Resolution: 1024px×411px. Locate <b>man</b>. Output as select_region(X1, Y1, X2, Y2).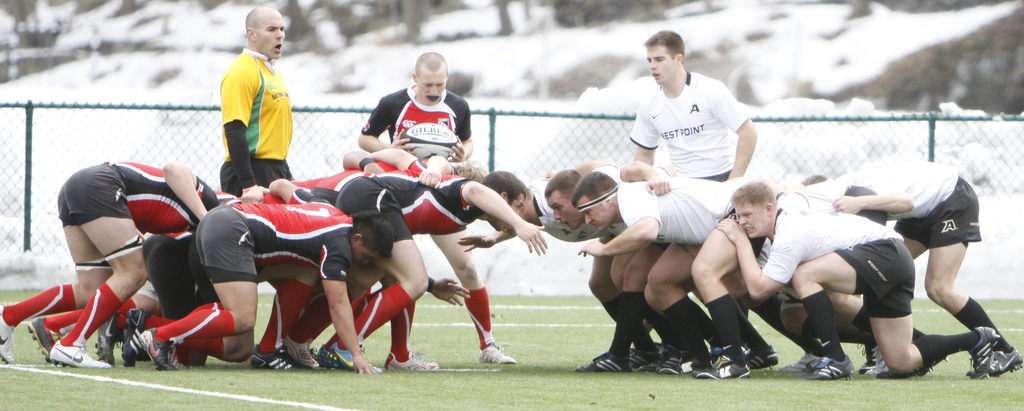
select_region(215, 3, 298, 203).
